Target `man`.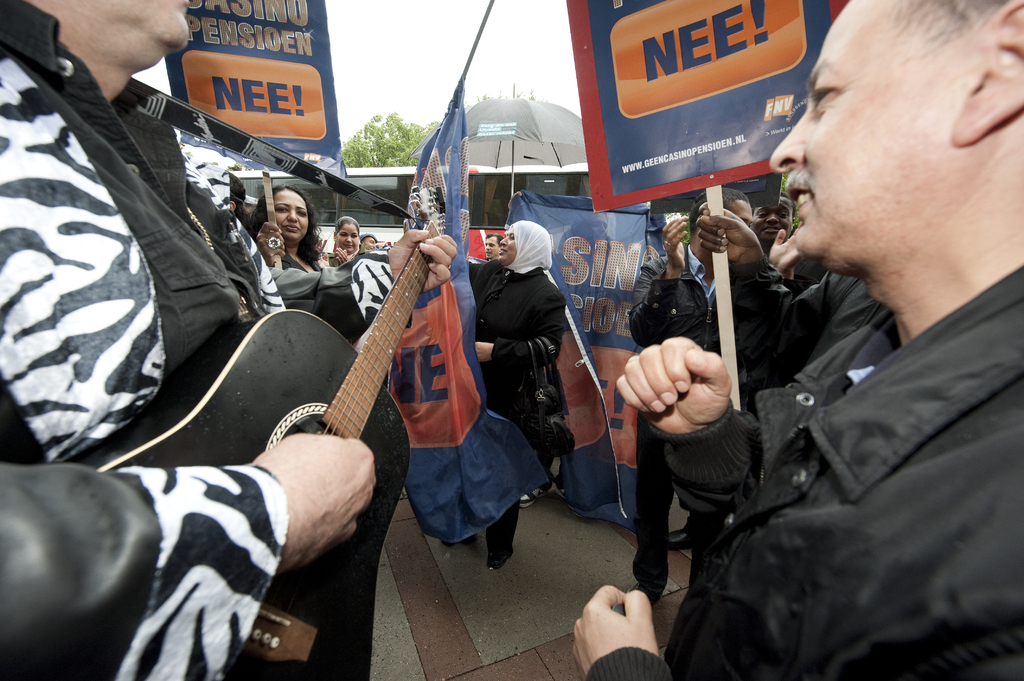
Target region: bbox=(0, 0, 456, 680).
